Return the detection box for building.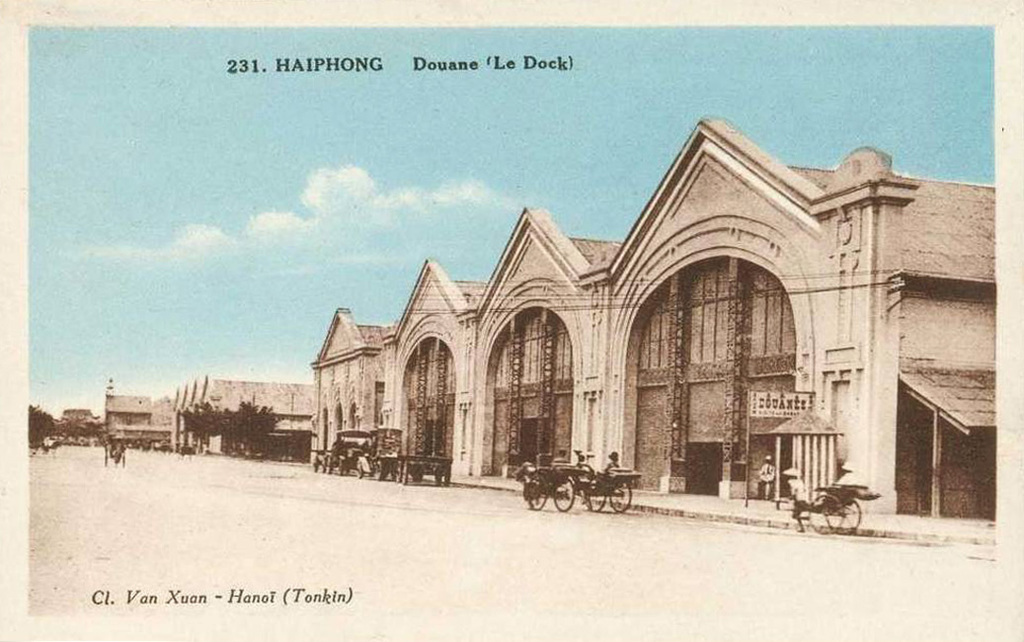
{"x1": 166, "y1": 377, "x2": 307, "y2": 456}.
